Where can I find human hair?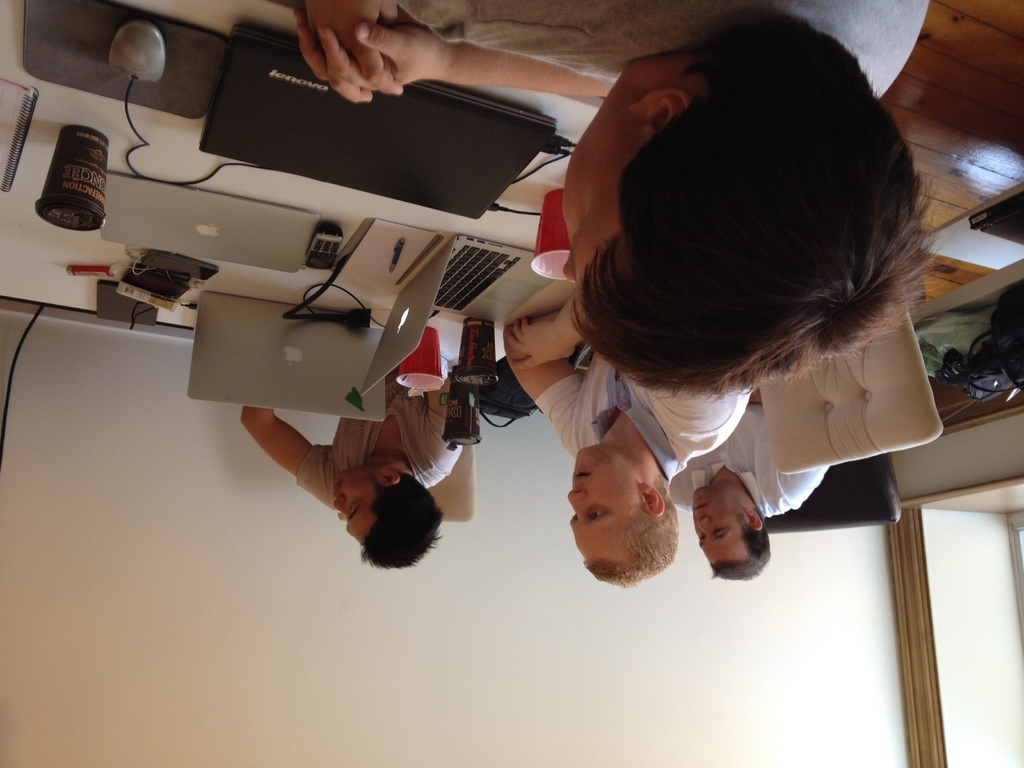
You can find it at BBox(545, 20, 930, 456).
